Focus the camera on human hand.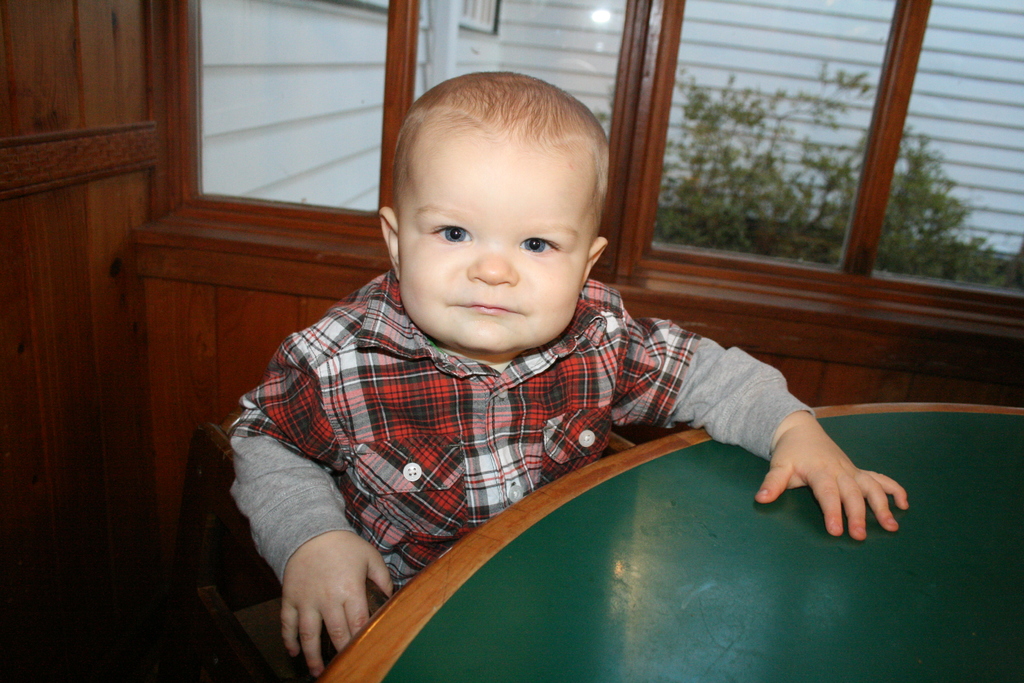
Focus region: <box>753,423,909,543</box>.
